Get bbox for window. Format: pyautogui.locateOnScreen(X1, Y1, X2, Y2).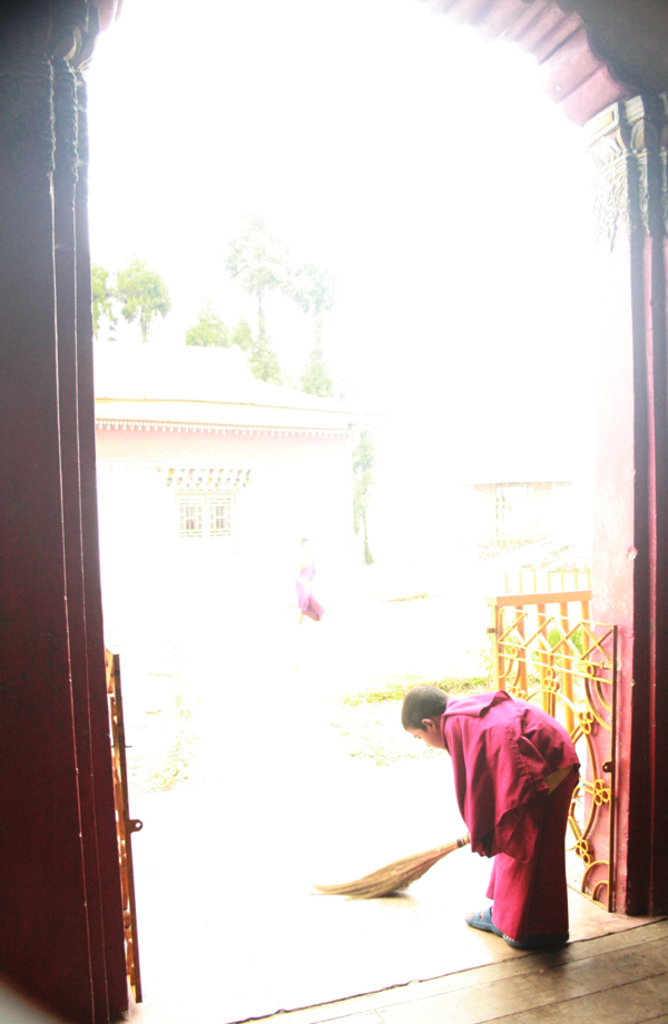
pyautogui.locateOnScreen(176, 495, 234, 539).
